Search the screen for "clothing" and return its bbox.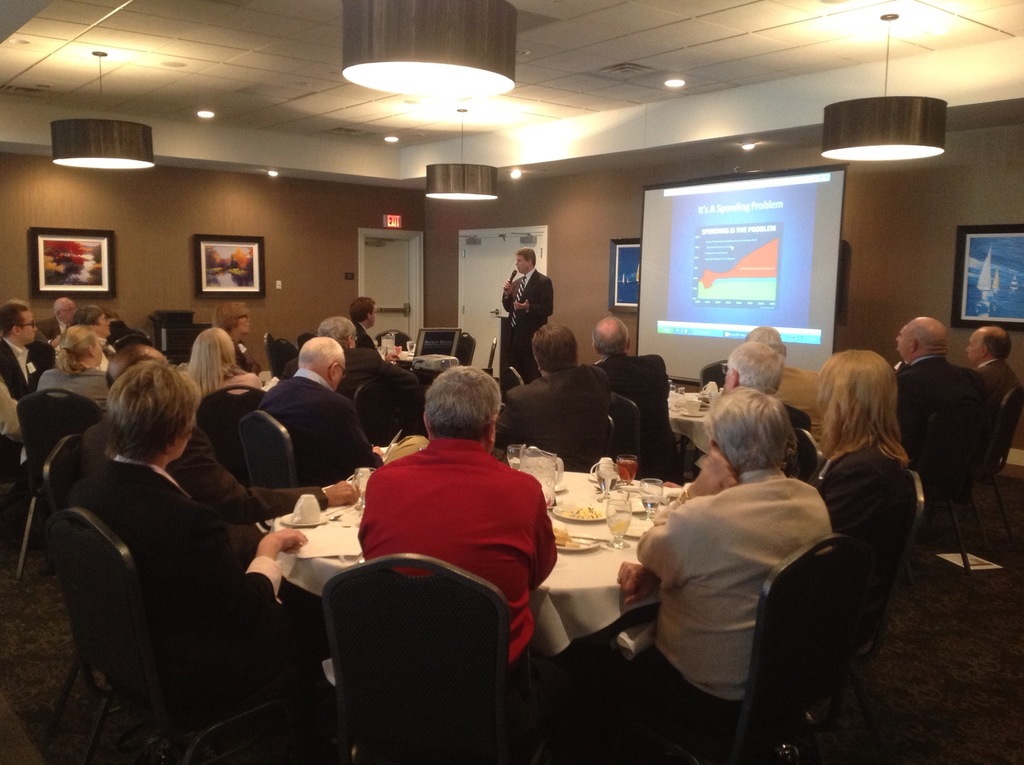
Found: <box>774,404,826,485</box>.
